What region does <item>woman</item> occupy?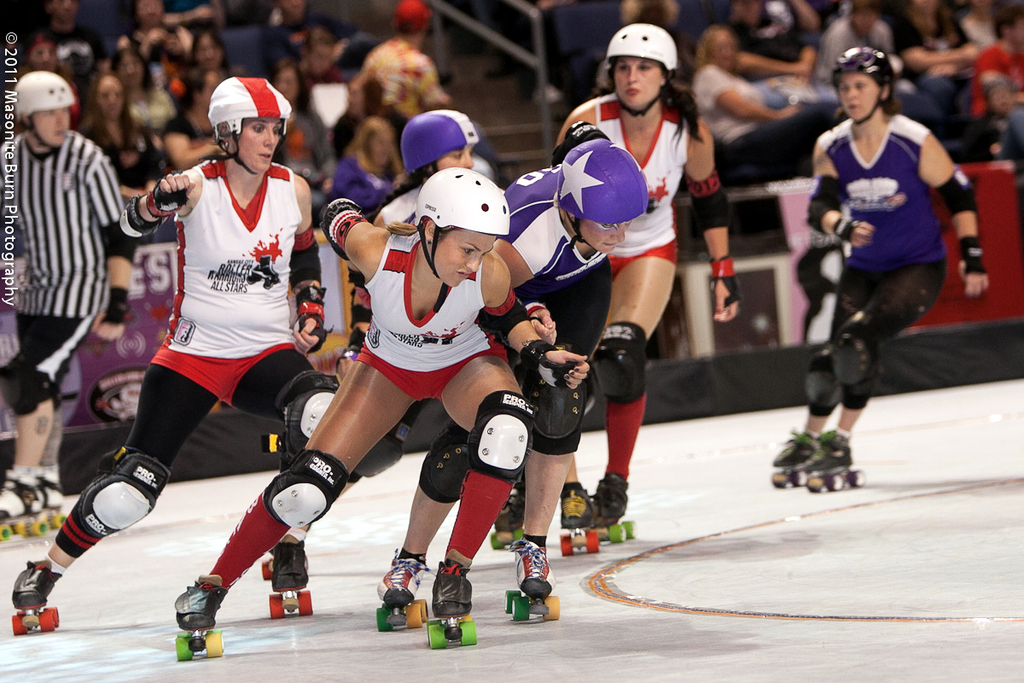
[left=9, top=71, right=341, bottom=614].
